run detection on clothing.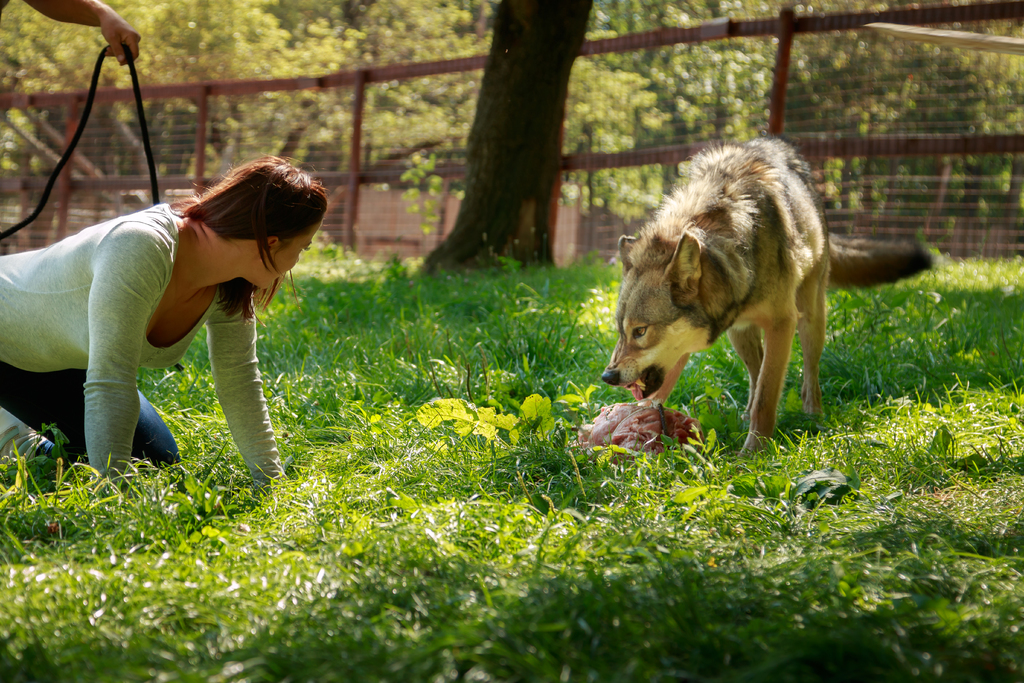
Result: x1=0 y1=197 x2=292 y2=498.
